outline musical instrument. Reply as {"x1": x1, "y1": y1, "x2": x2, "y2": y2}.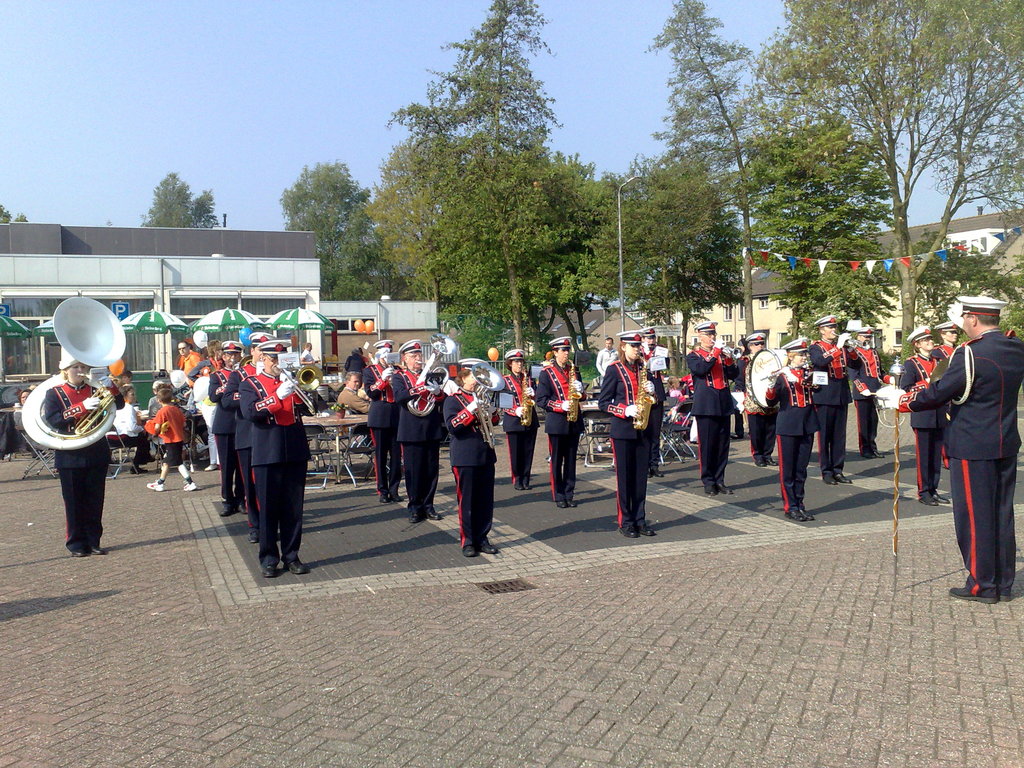
{"x1": 521, "y1": 367, "x2": 535, "y2": 431}.
